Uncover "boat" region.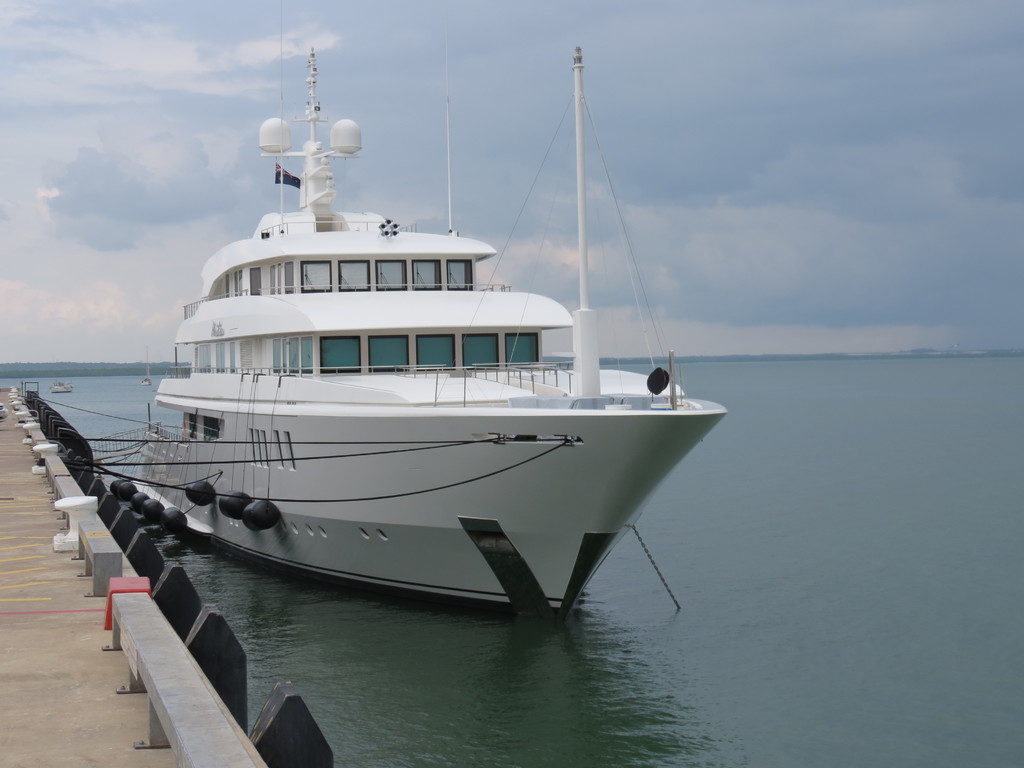
Uncovered: region(64, 20, 749, 648).
